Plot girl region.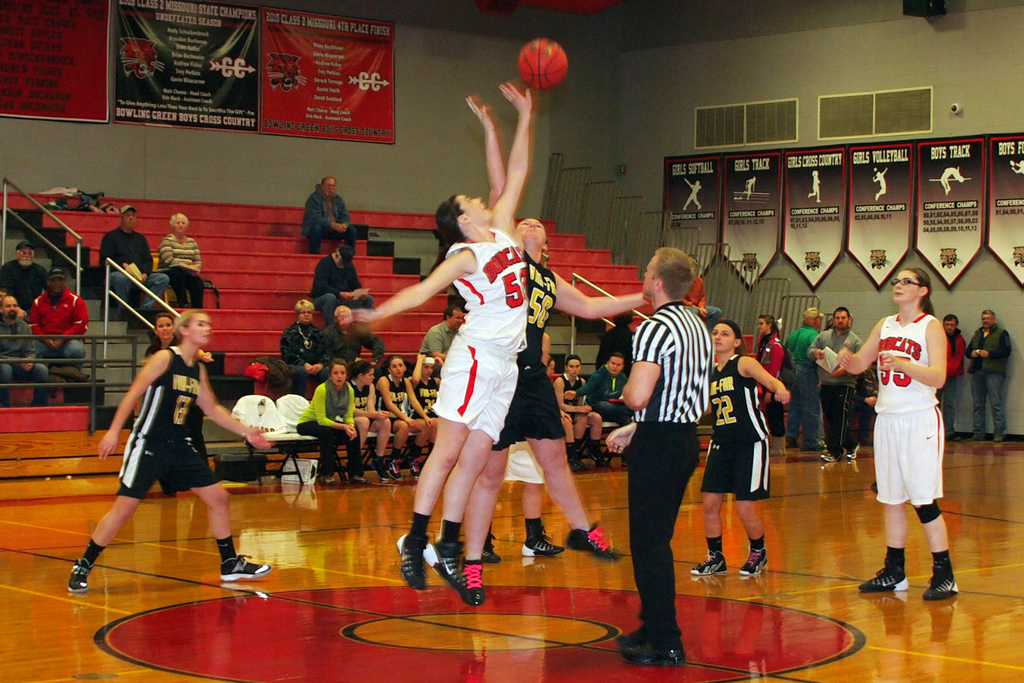
Plotted at x1=299, y1=362, x2=371, y2=487.
